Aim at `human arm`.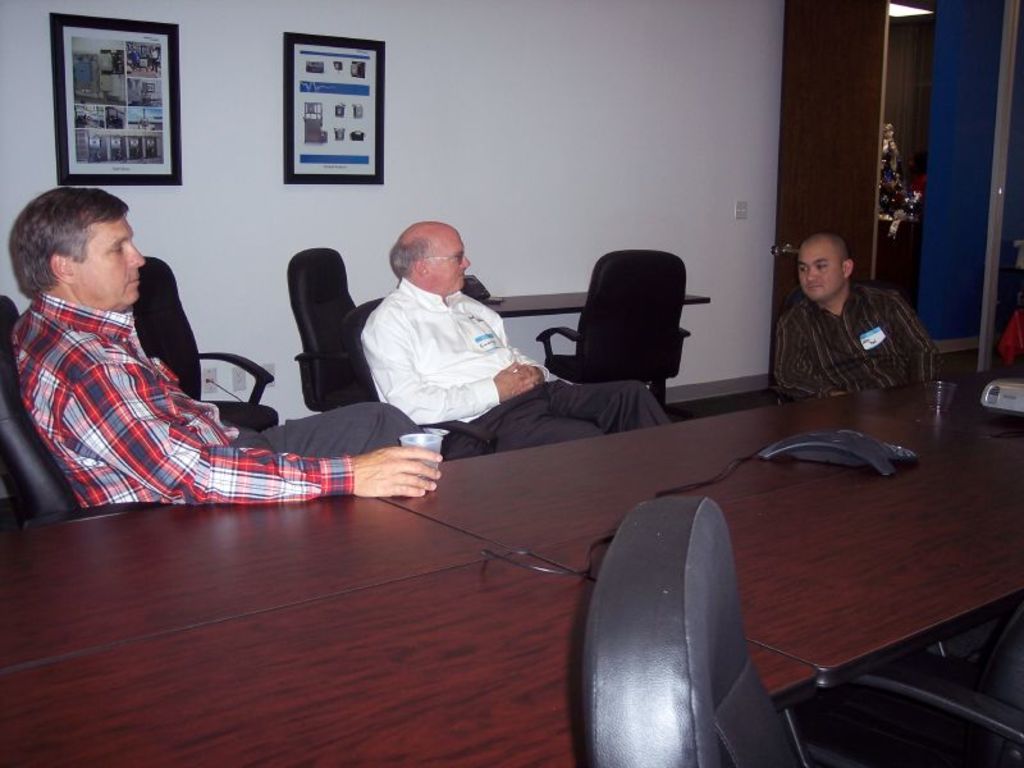
Aimed at (left=58, top=364, right=444, bottom=500).
